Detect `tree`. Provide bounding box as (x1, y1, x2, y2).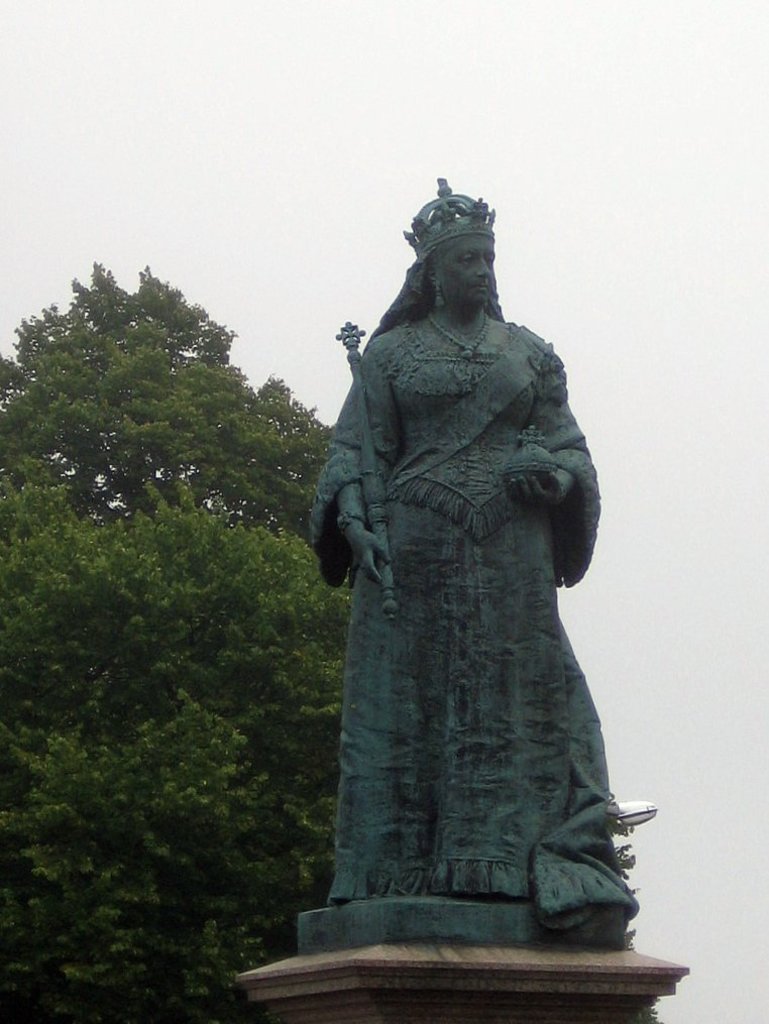
(17, 415, 332, 976).
